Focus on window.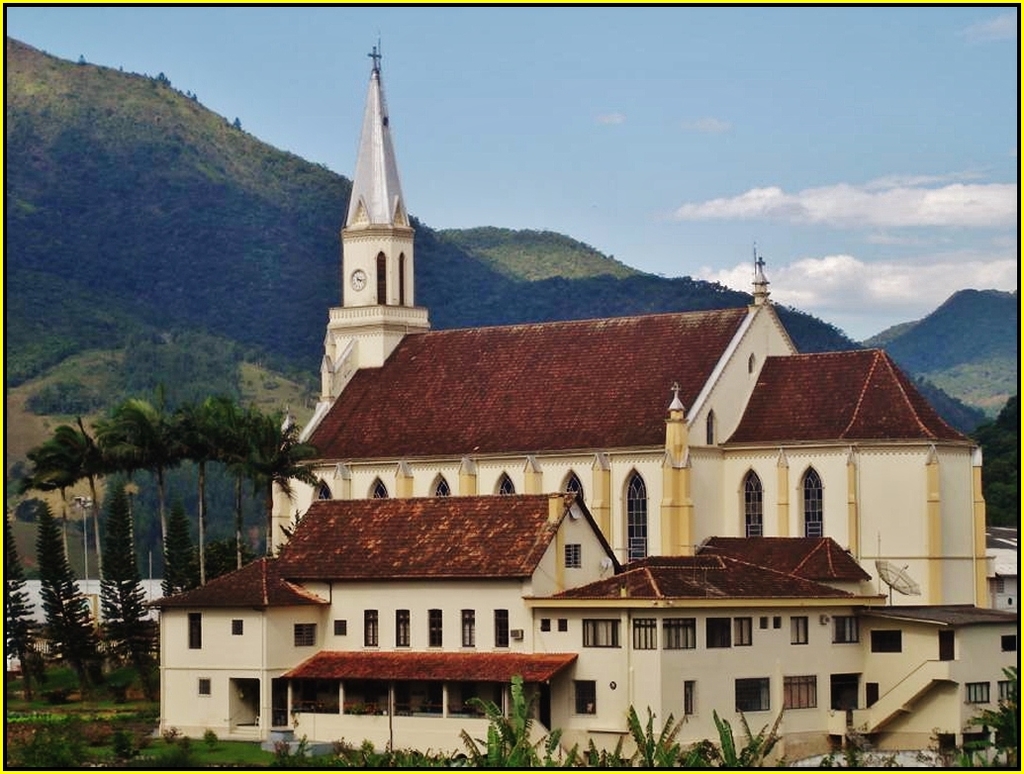
Focused at x1=333, y1=615, x2=349, y2=636.
